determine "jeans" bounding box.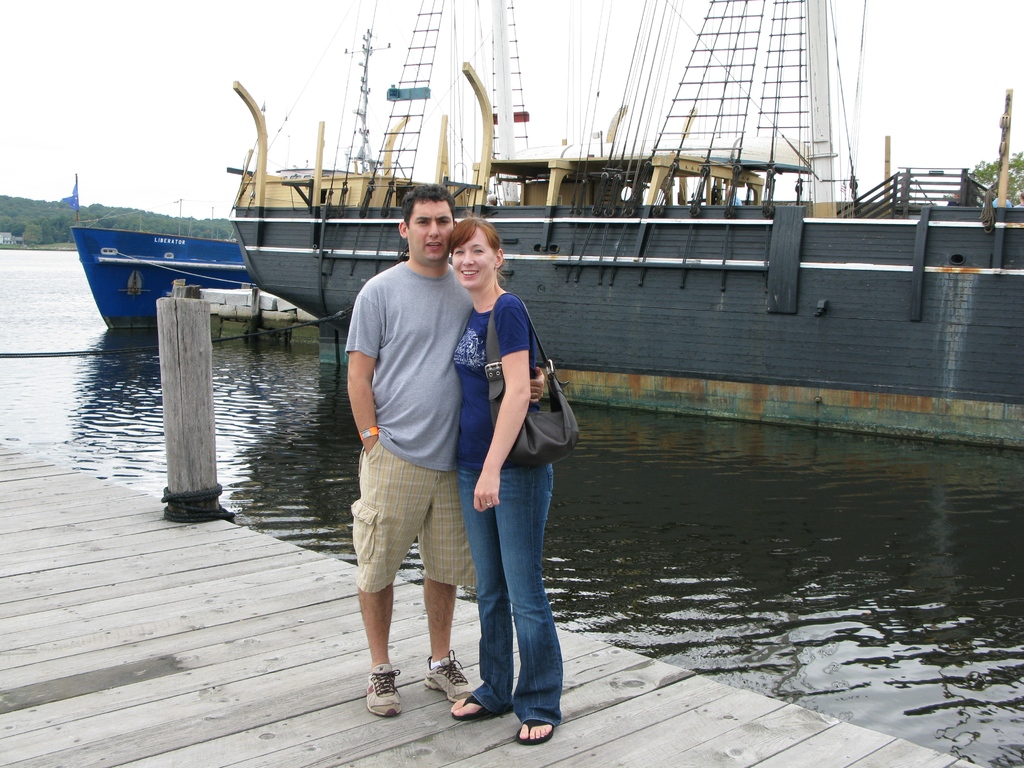
Determined: 450/454/565/755.
